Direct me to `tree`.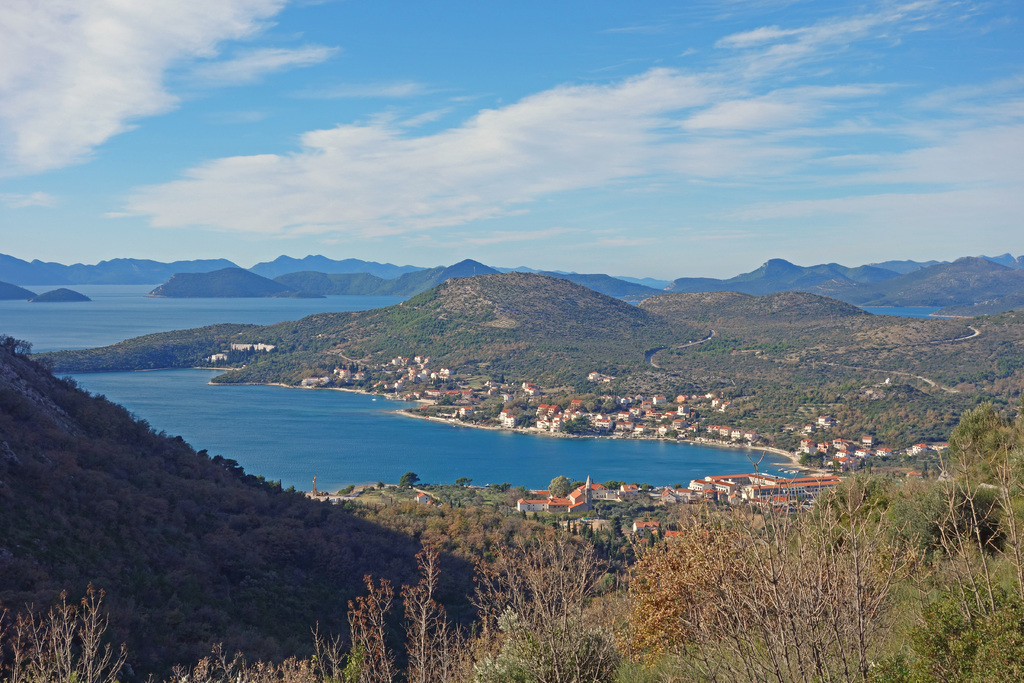
Direction: {"x1": 379, "y1": 481, "x2": 383, "y2": 490}.
